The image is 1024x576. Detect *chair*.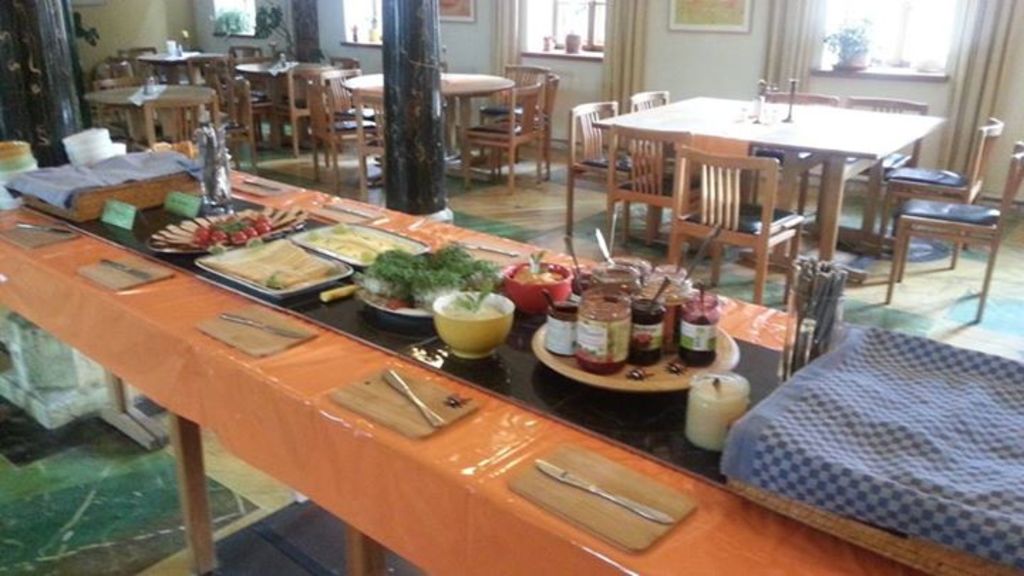
Detection: 885:144:1001:311.
